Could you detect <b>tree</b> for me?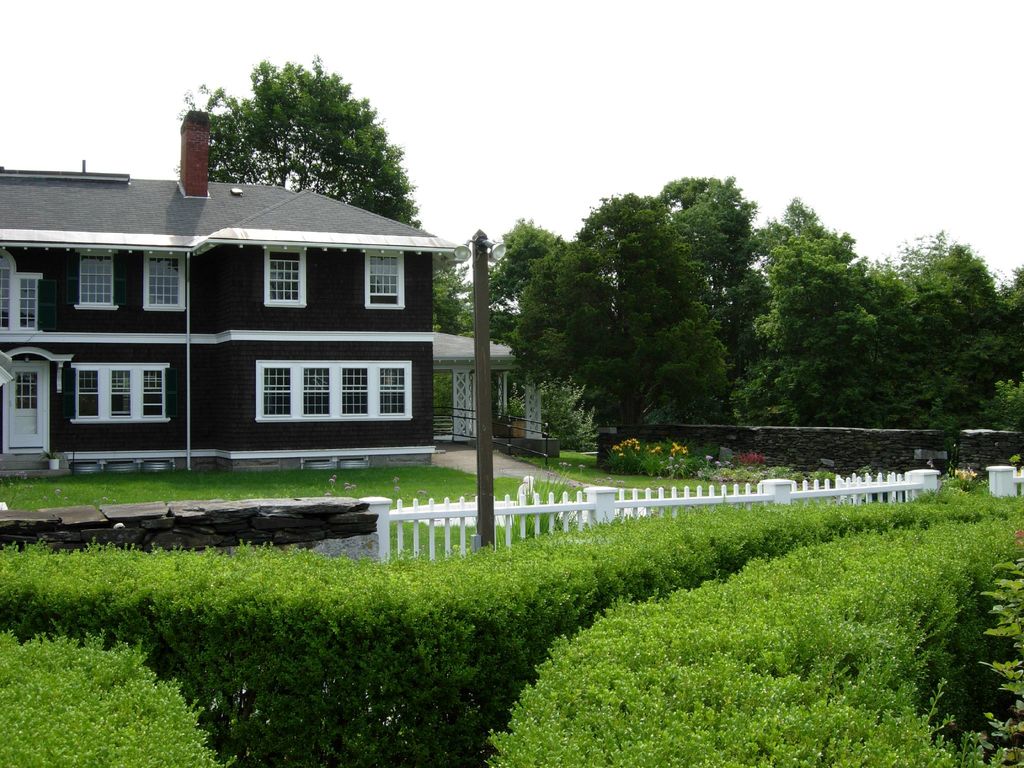
Detection result: (x1=726, y1=182, x2=884, y2=450).
